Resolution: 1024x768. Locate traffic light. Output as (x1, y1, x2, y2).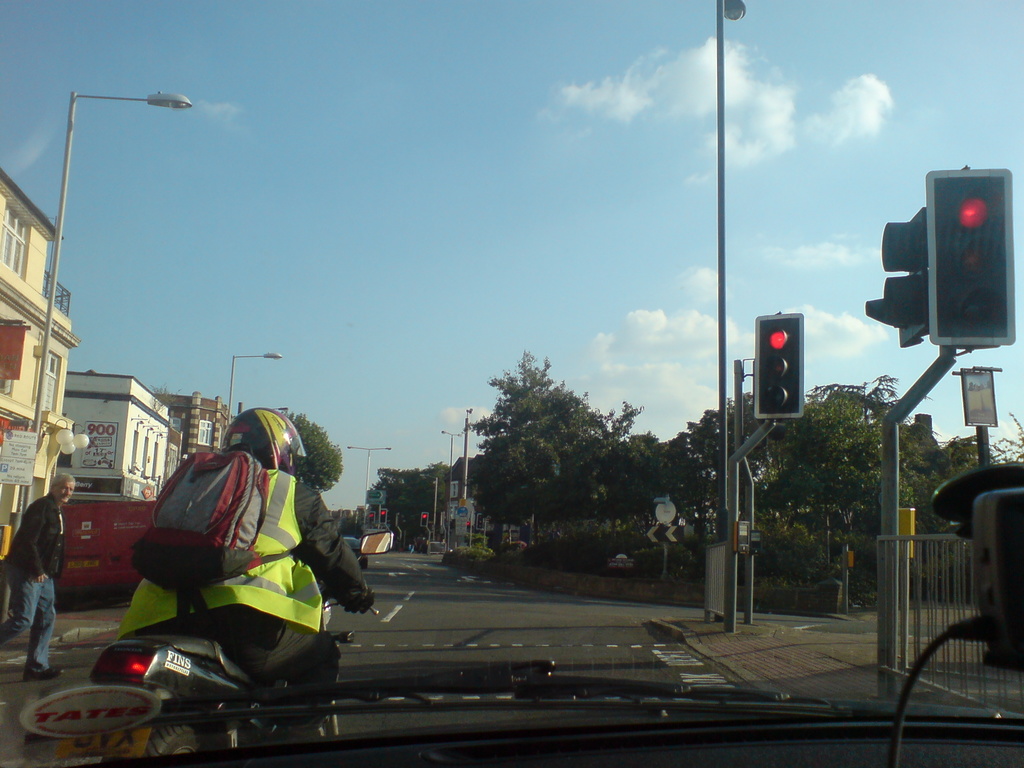
(865, 170, 1014, 358).
